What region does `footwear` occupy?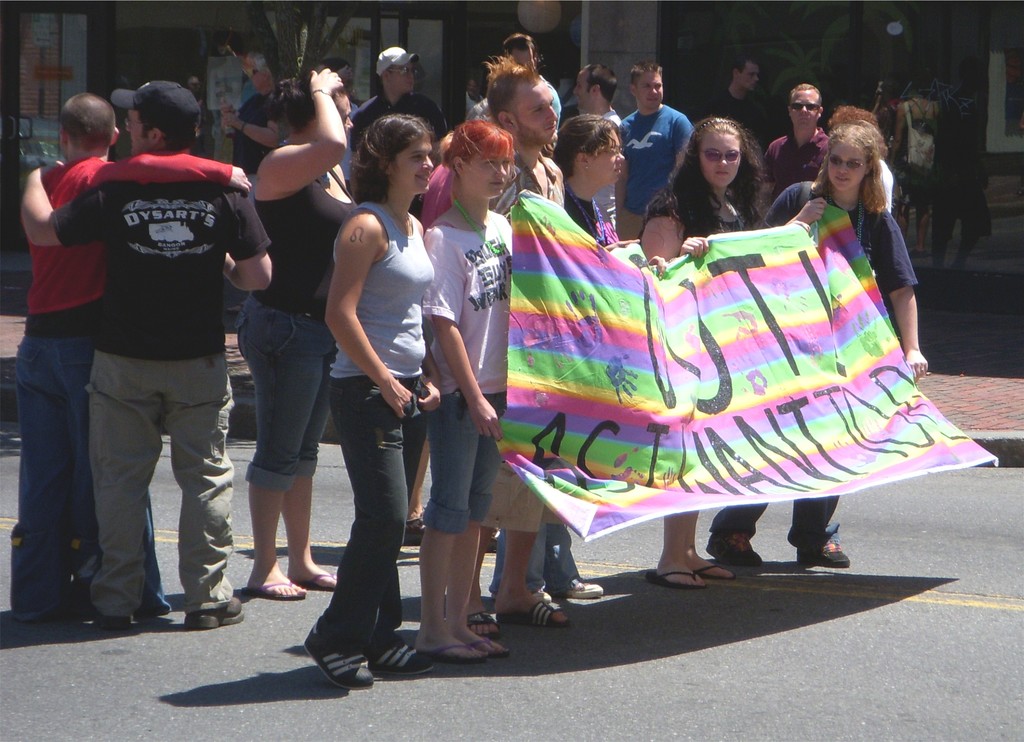
{"x1": 497, "y1": 601, "x2": 573, "y2": 625}.
